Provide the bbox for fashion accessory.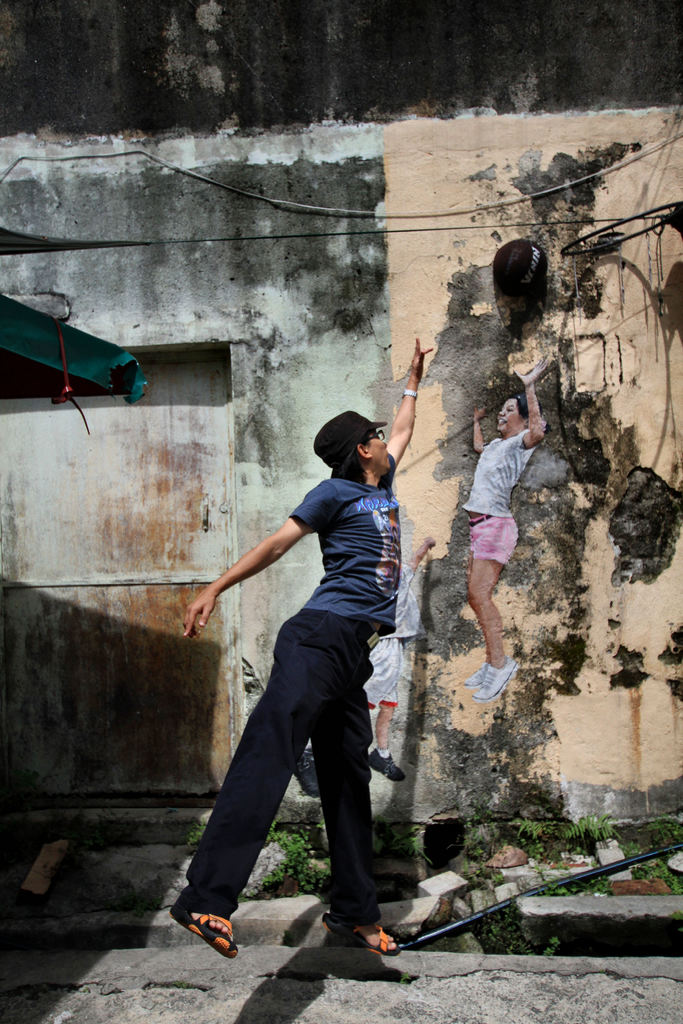
crop(370, 748, 407, 783).
